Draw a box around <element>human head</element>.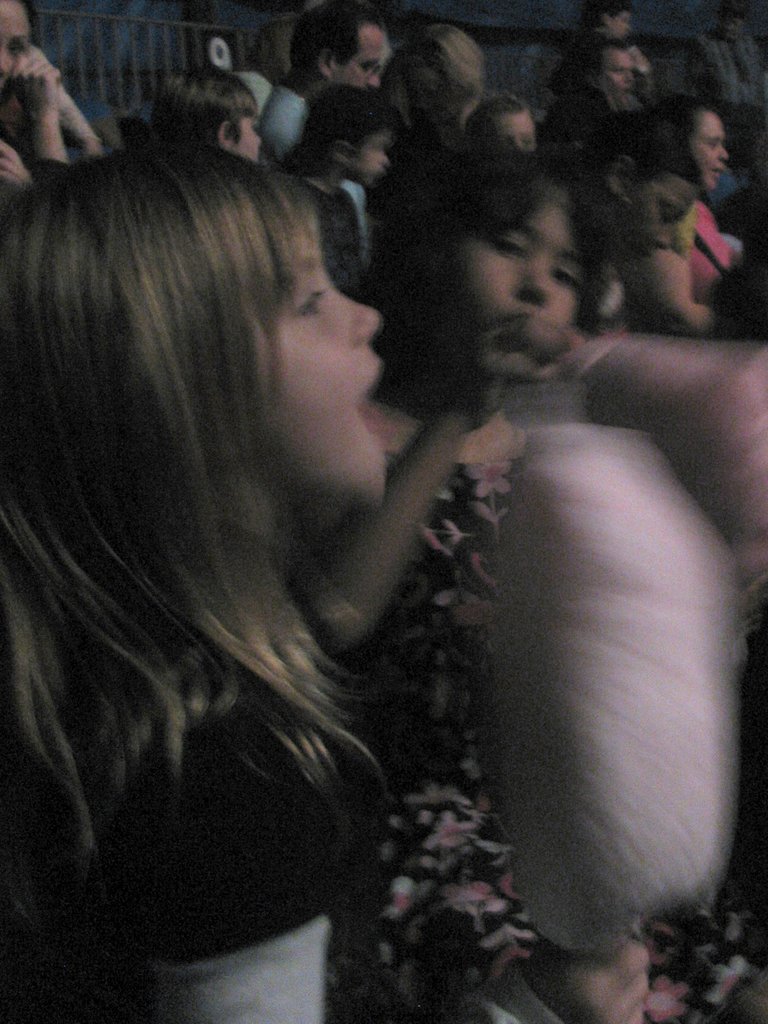
detection(0, 0, 33, 97).
